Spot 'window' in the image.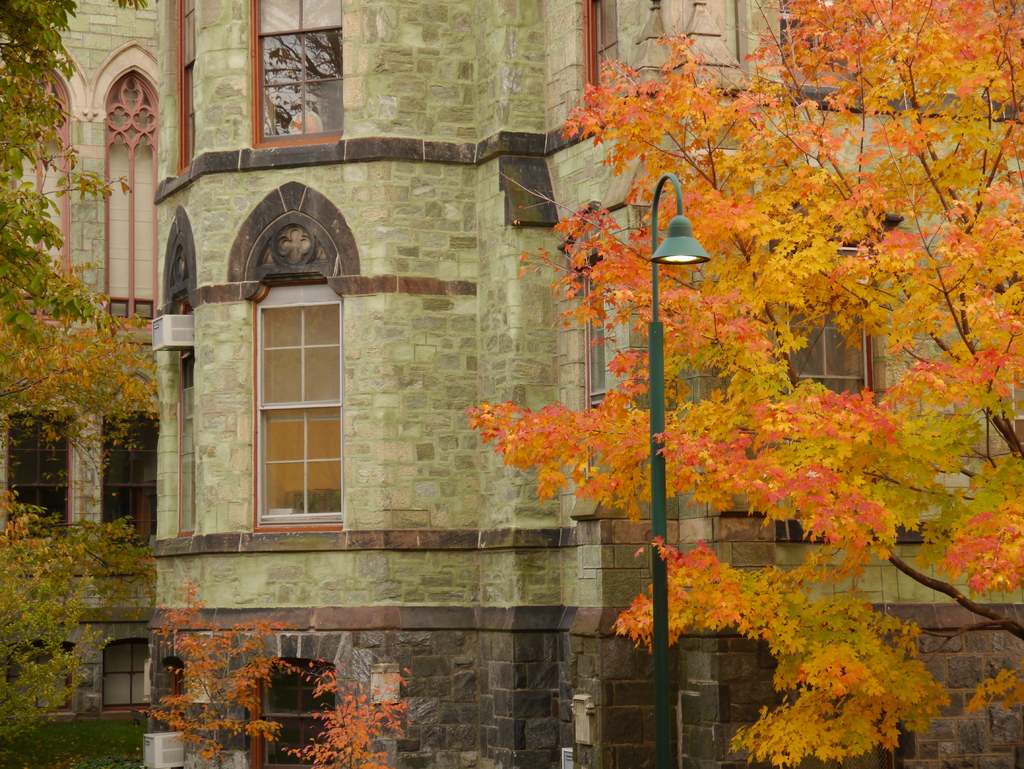
'window' found at <bbox>183, 0, 199, 163</bbox>.
